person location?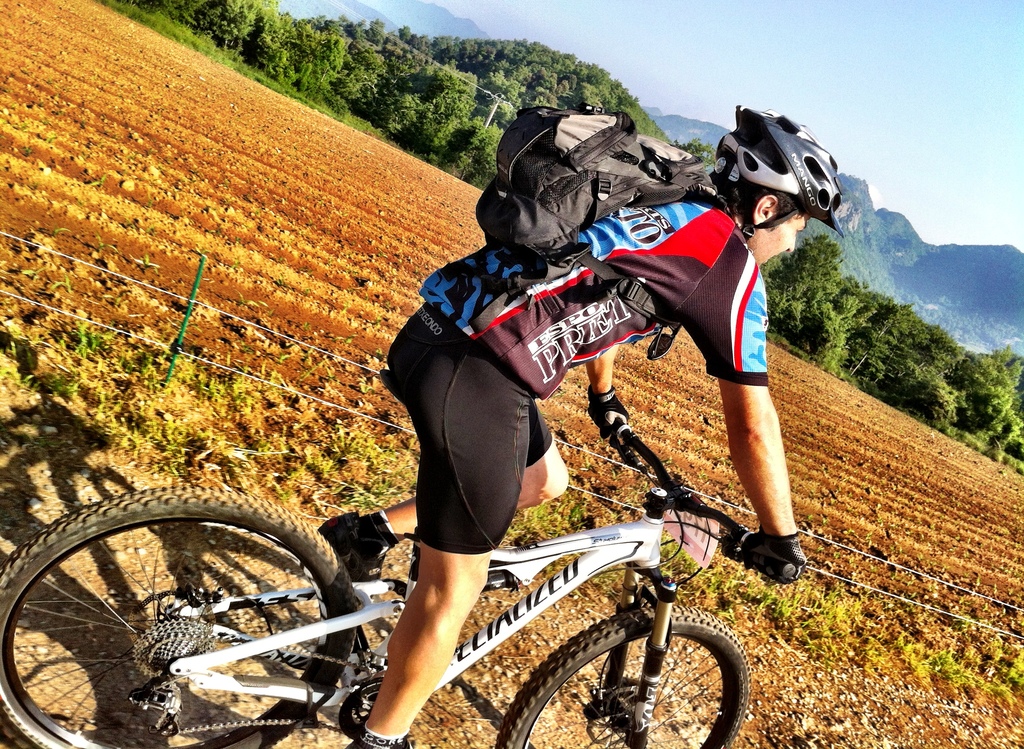
356 101 823 748
